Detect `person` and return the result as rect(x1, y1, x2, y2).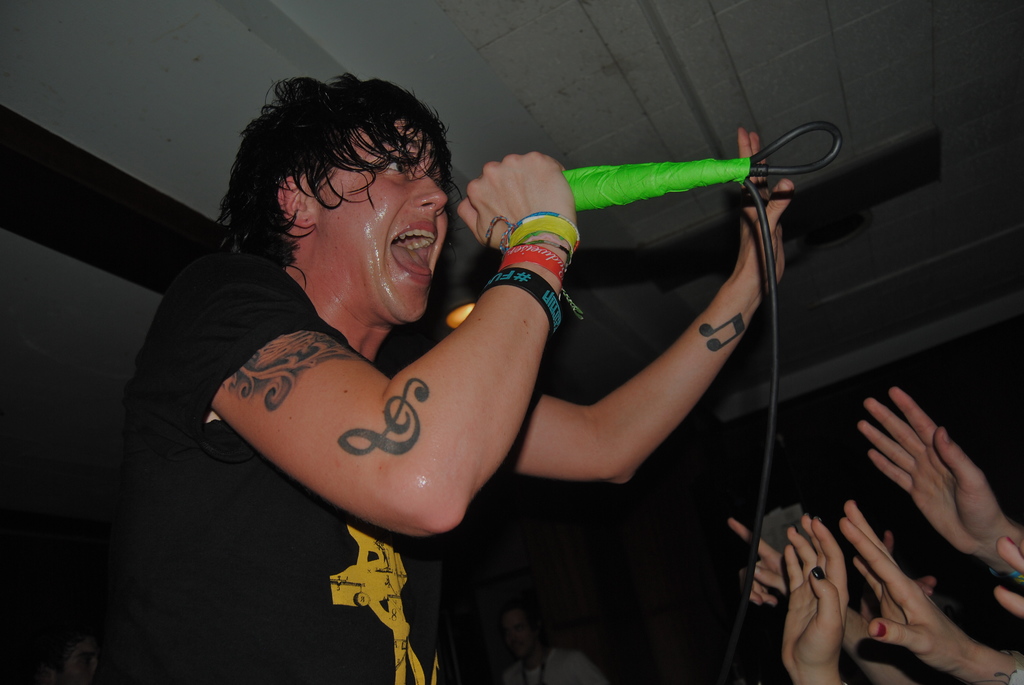
rect(775, 508, 842, 684).
